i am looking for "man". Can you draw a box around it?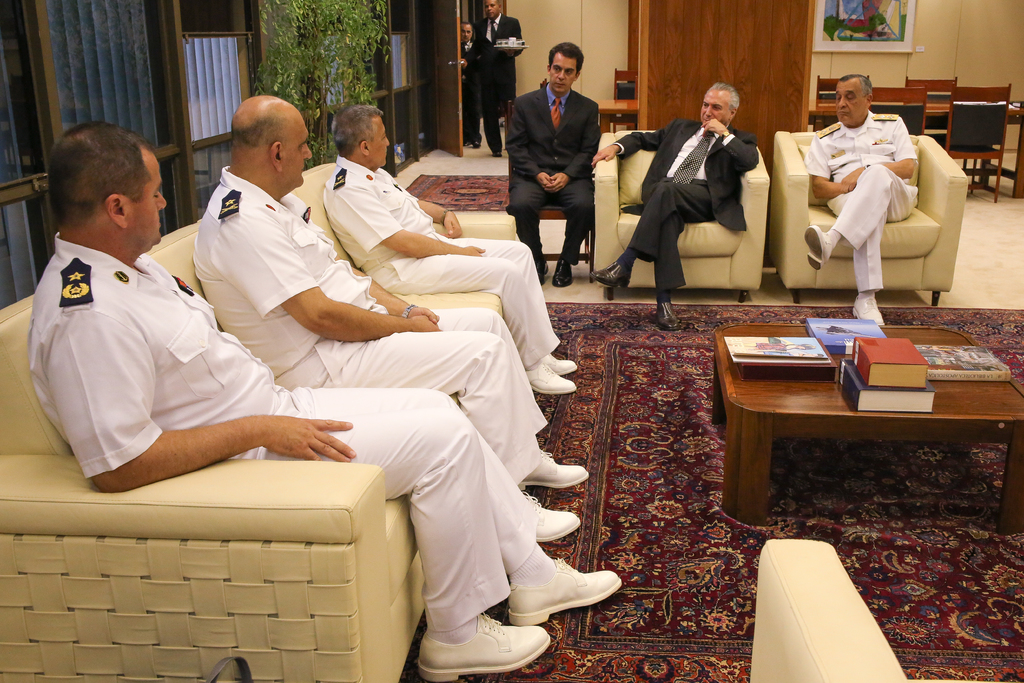
Sure, the bounding box is [26, 115, 624, 682].
